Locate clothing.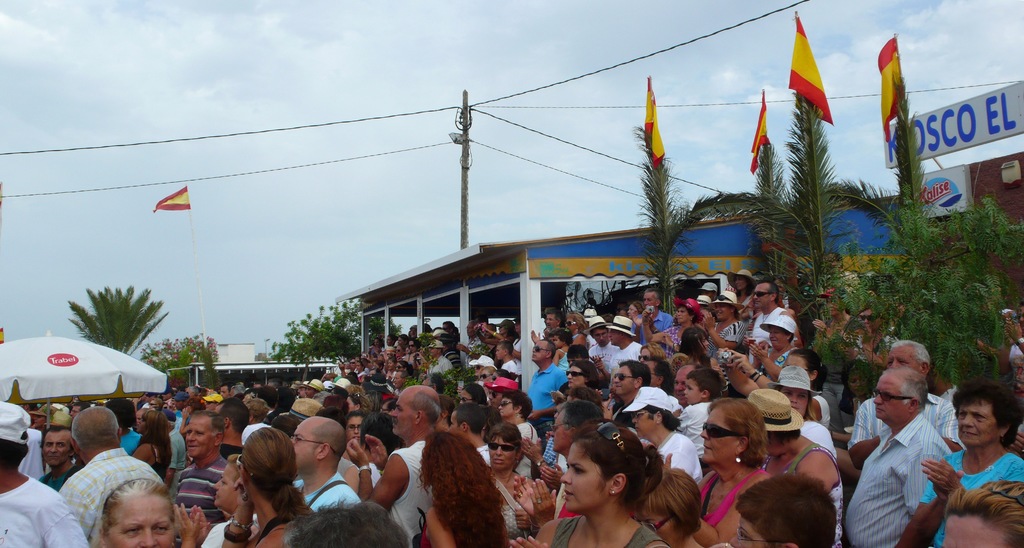
Bounding box: crop(924, 449, 1021, 539).
